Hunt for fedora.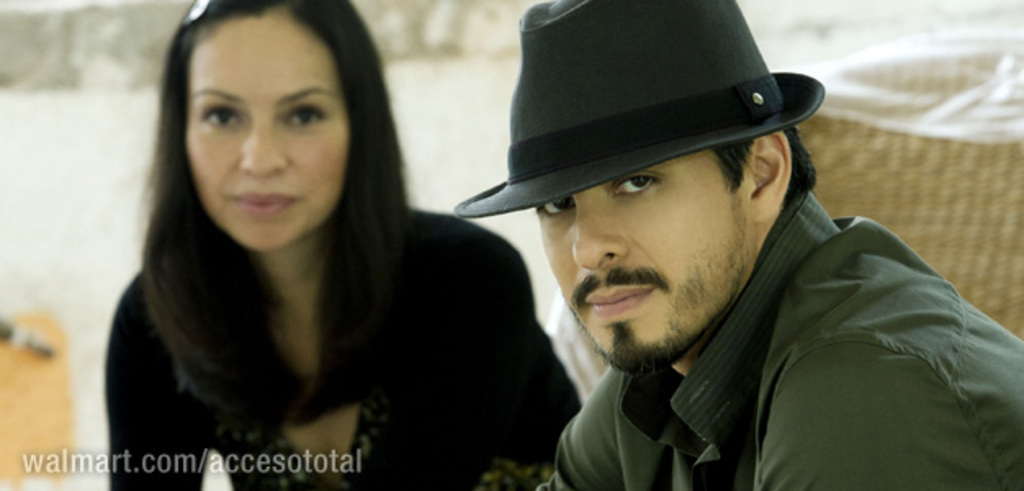
Hunted down at x1=455, y1=0, x2=824, y2=219.
